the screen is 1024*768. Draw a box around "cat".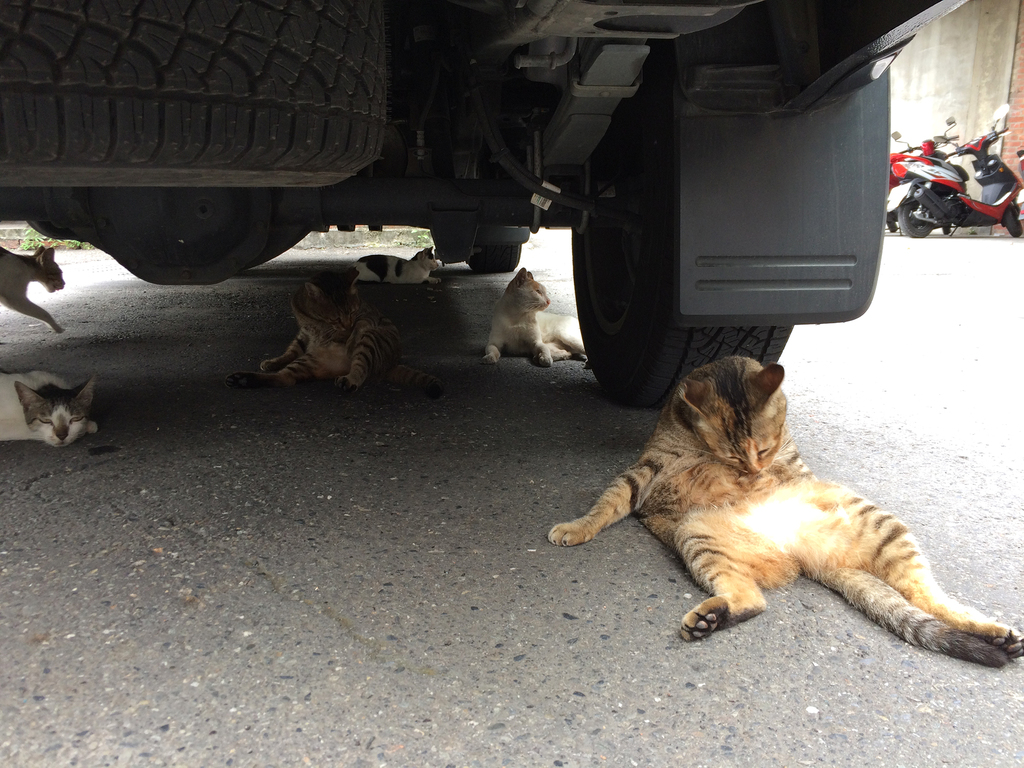
x1=227 y1=265 x2=442 y2=396.
